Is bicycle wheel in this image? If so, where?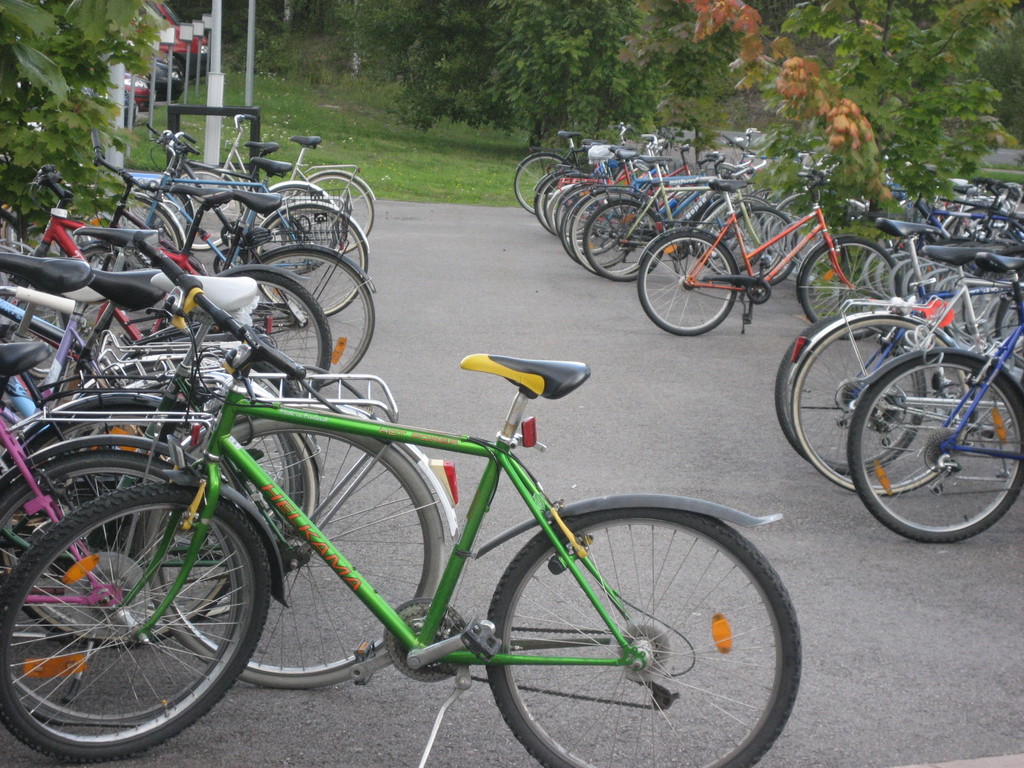
Yes, at region(255, 206, 371, 328).
